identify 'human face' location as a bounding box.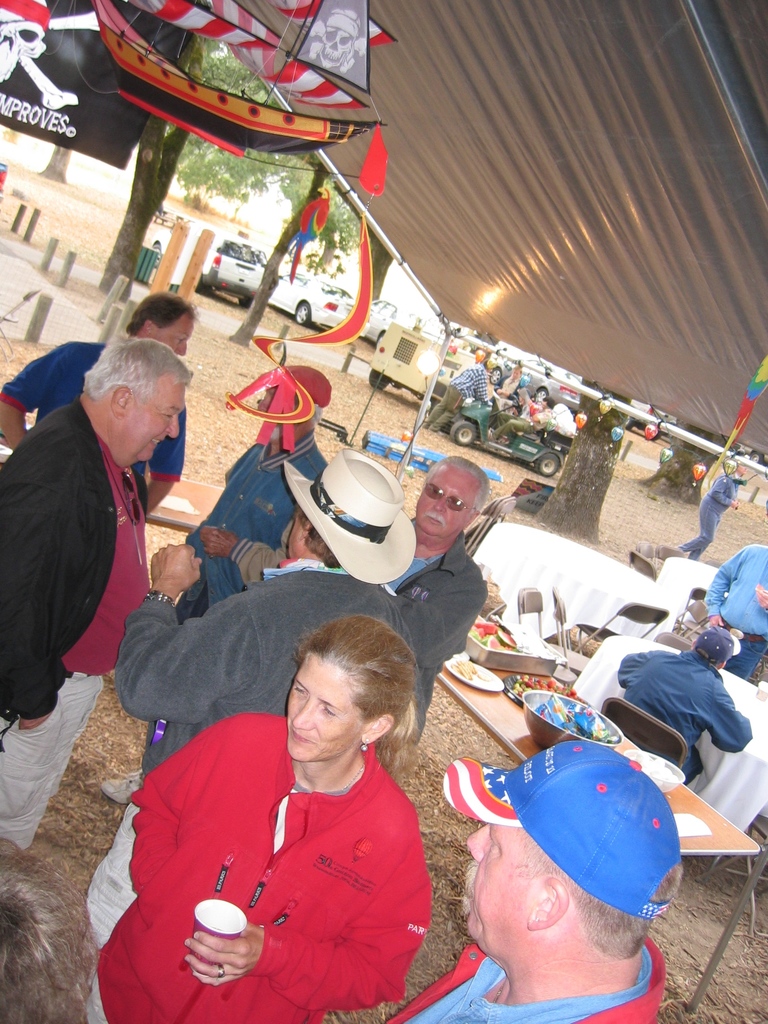
(x1=127, y1=383, x2=180, y2=465).
